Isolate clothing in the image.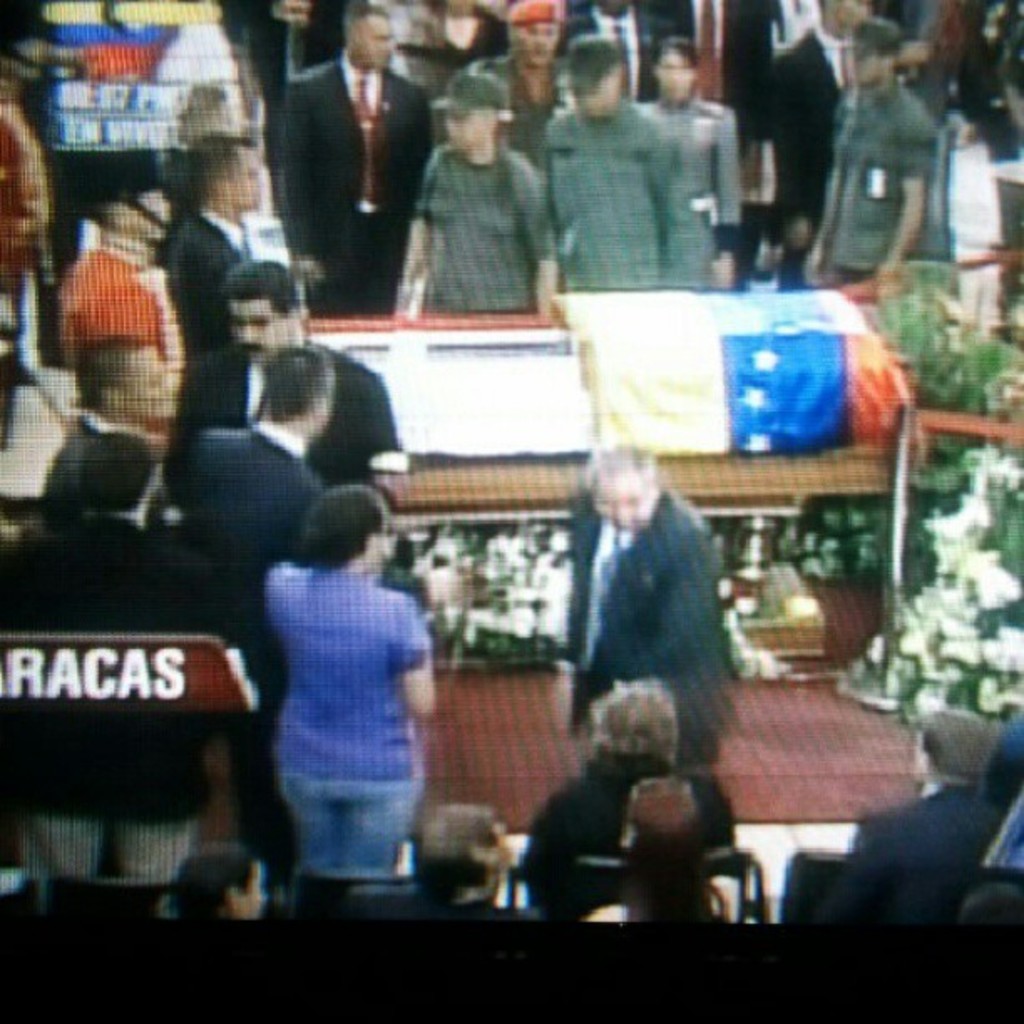
Isolated region: [559,495,730,796].
